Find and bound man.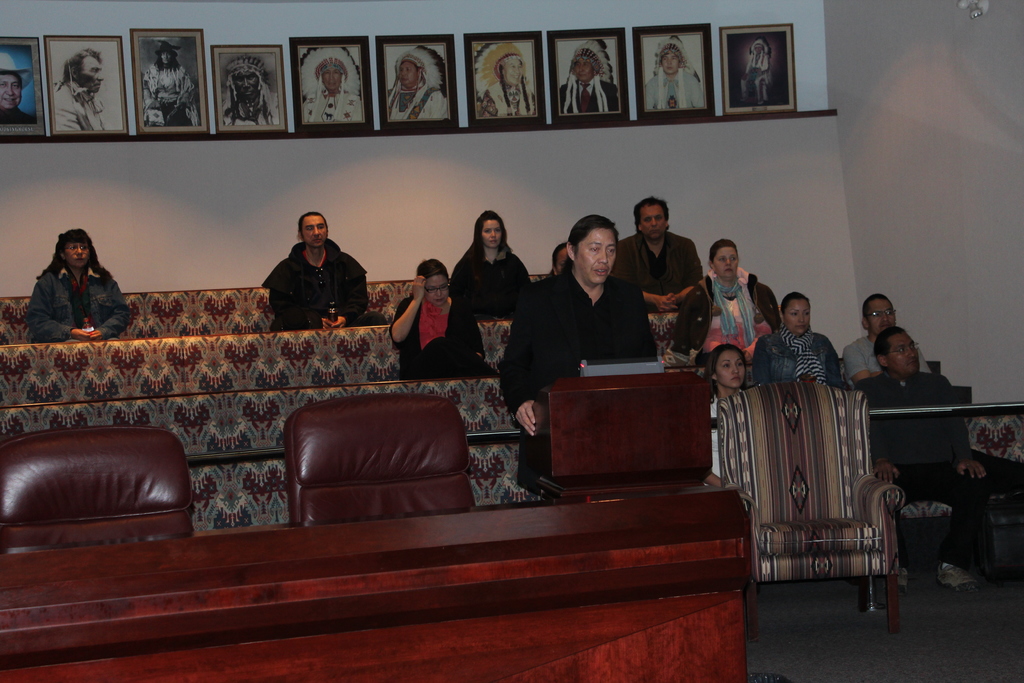
Bound: [141, 40, 196, 126].
